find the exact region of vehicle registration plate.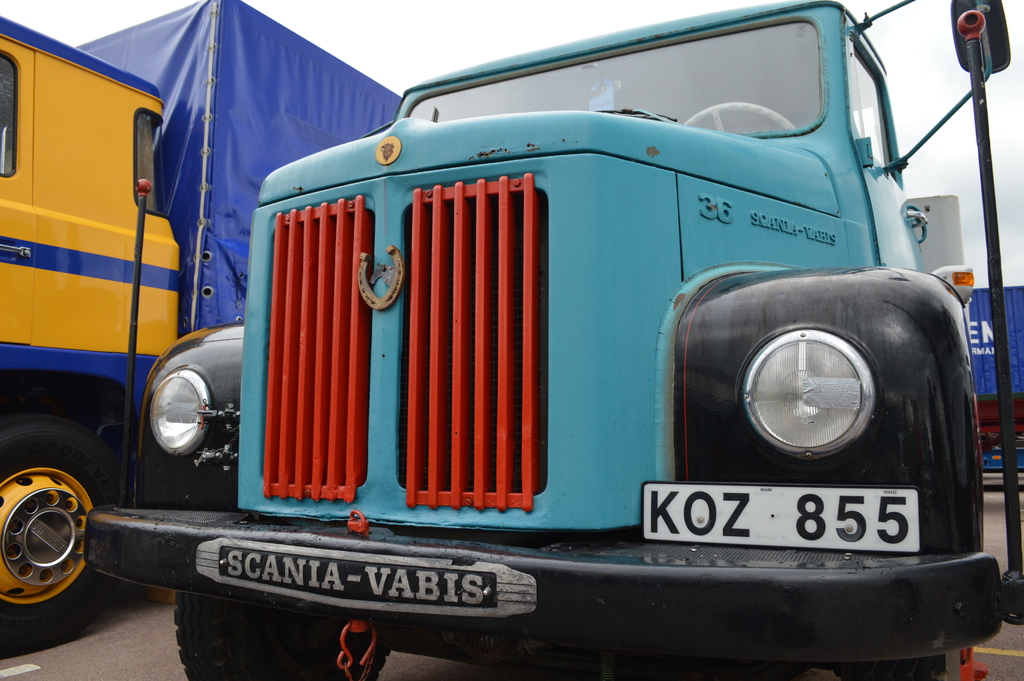
Exact region: x1=611 y1=484 x2=878 y2=575.
